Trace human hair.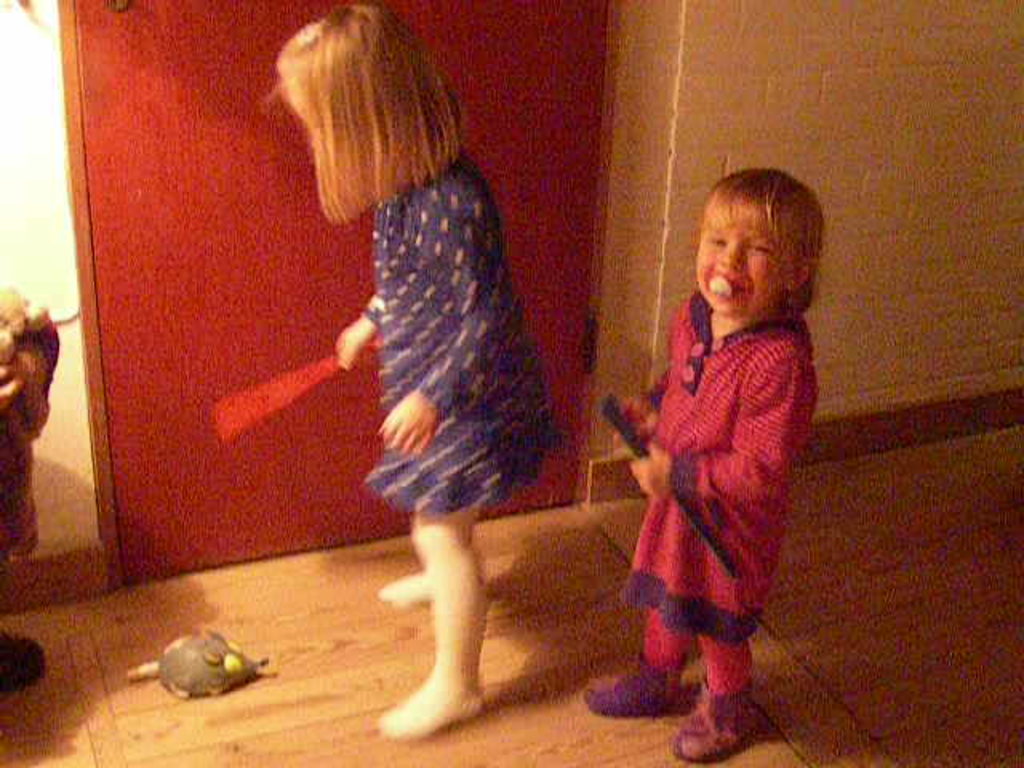
Traced to box=[698, 168, 818, 320].
